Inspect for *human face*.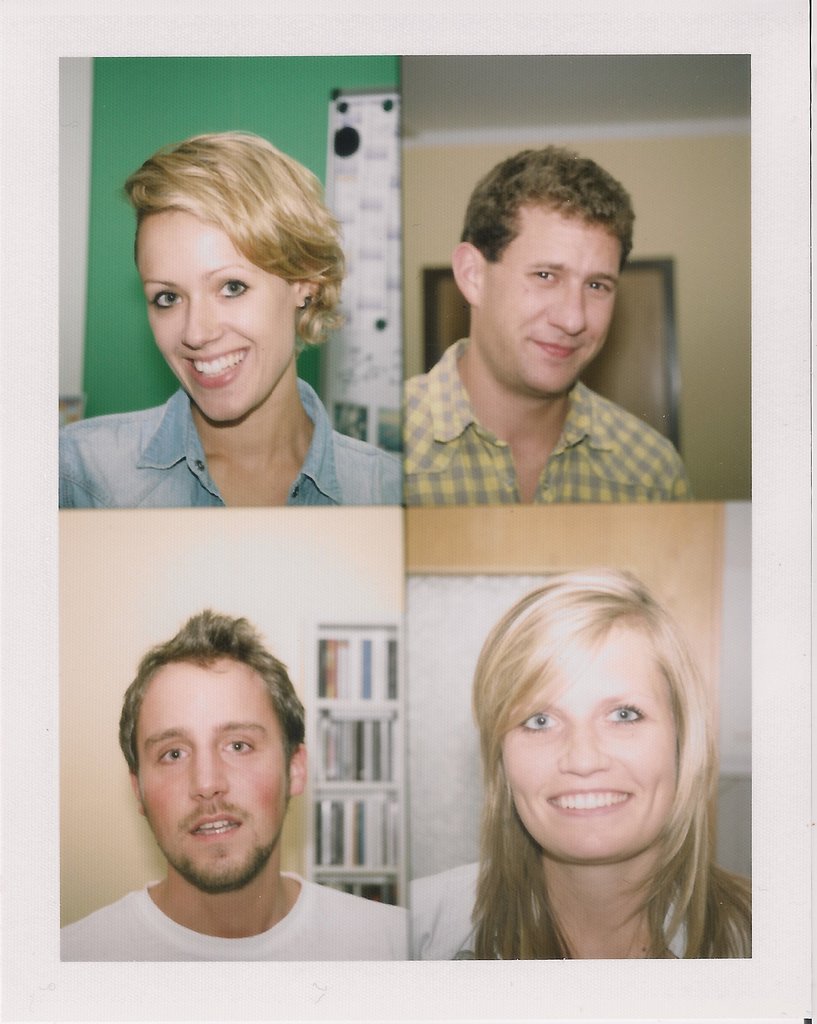
Inspection: {"x1": 133, "y1": 652, "x2": 289, "y2": 888}.
